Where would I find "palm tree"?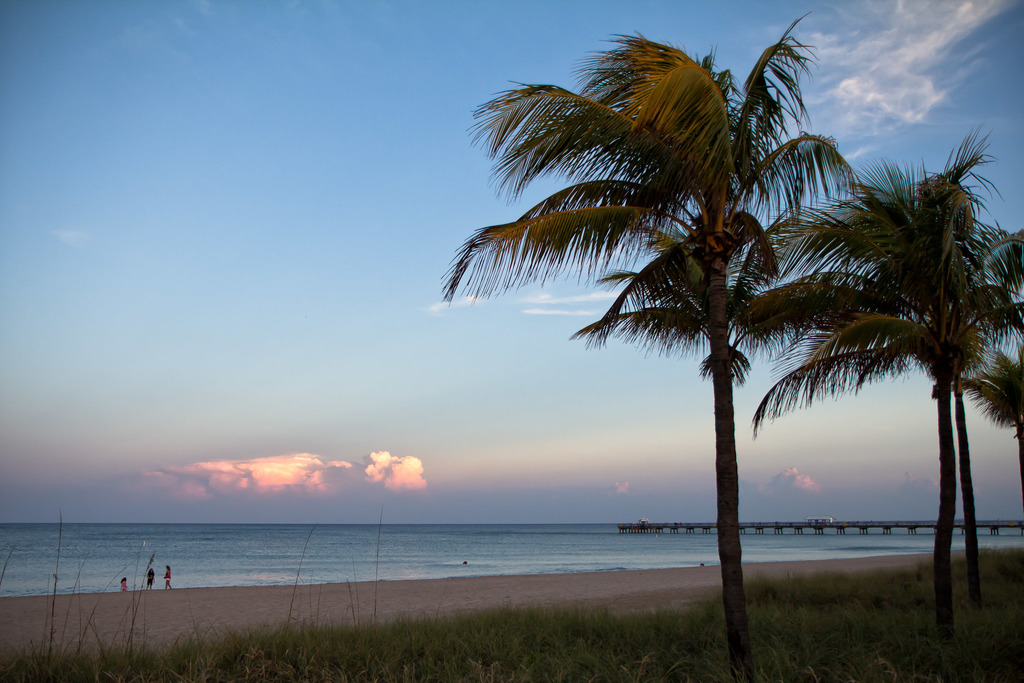
At Rect(755, 159, 1004, 580).
